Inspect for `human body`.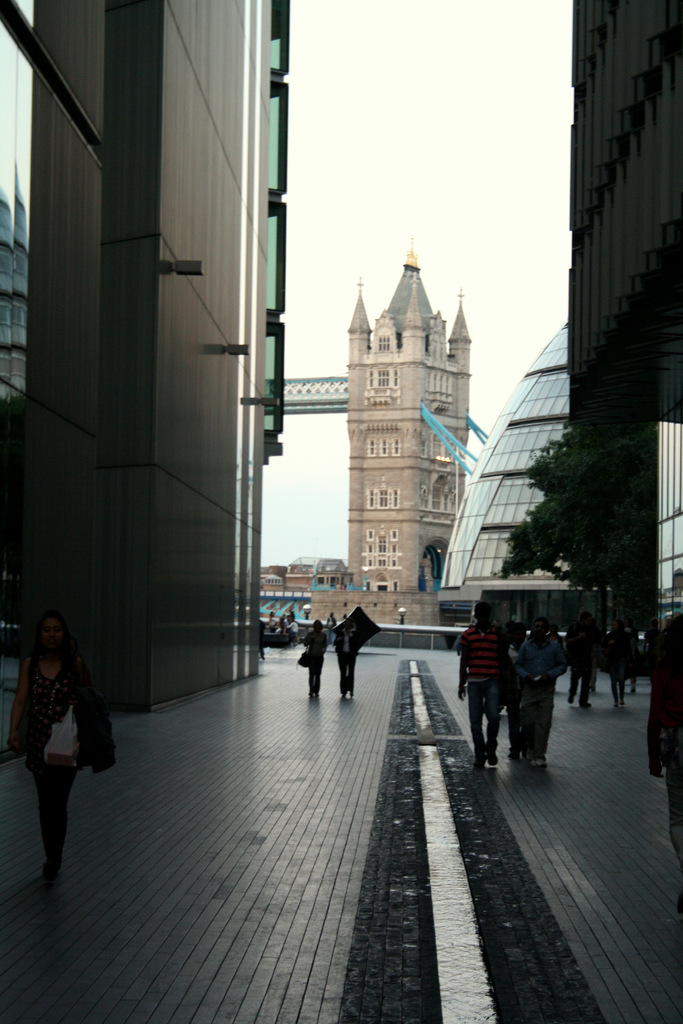
Inspection: detection(648, 612, 682, 872).
